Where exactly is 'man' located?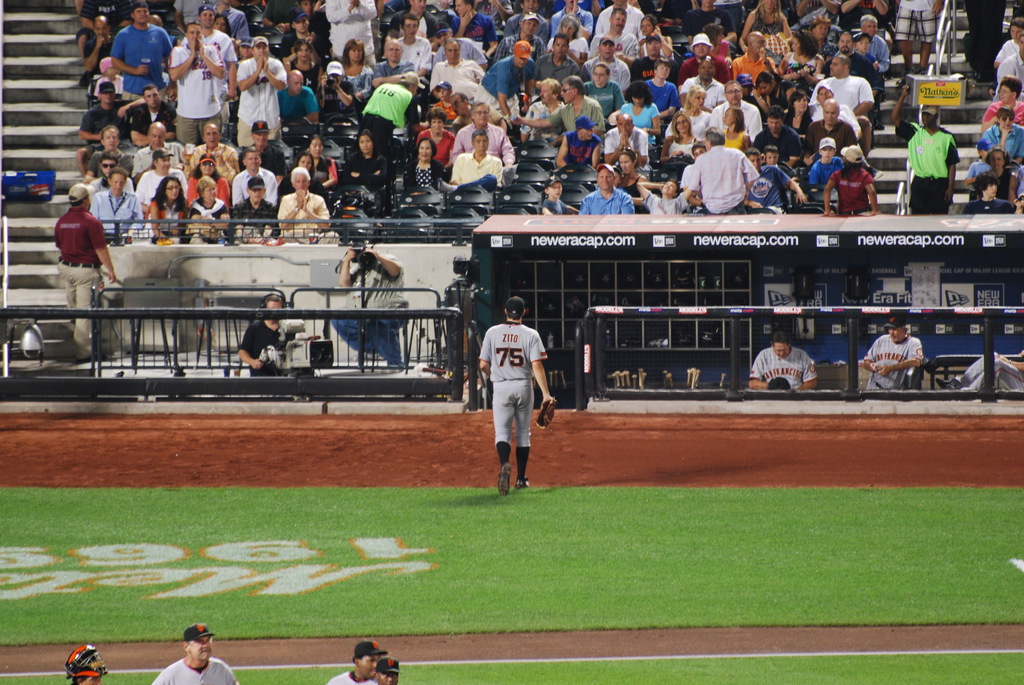
Its bounding box is box(995, 32, 1023, 104).
